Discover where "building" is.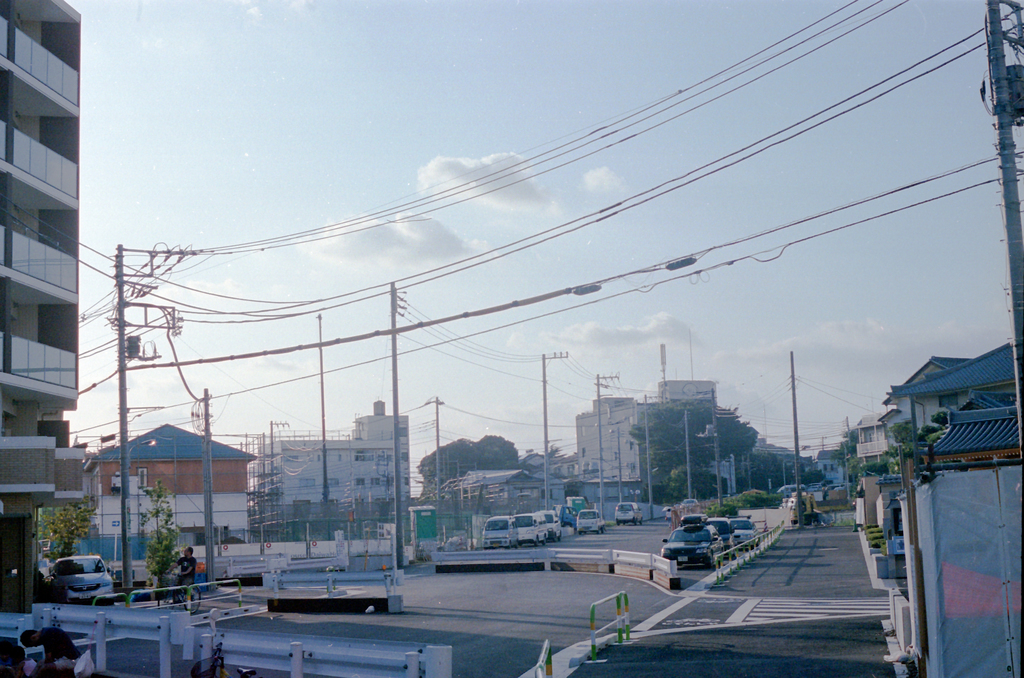
Discovered at (left=854, top=341, right=1023, bottom=677).
